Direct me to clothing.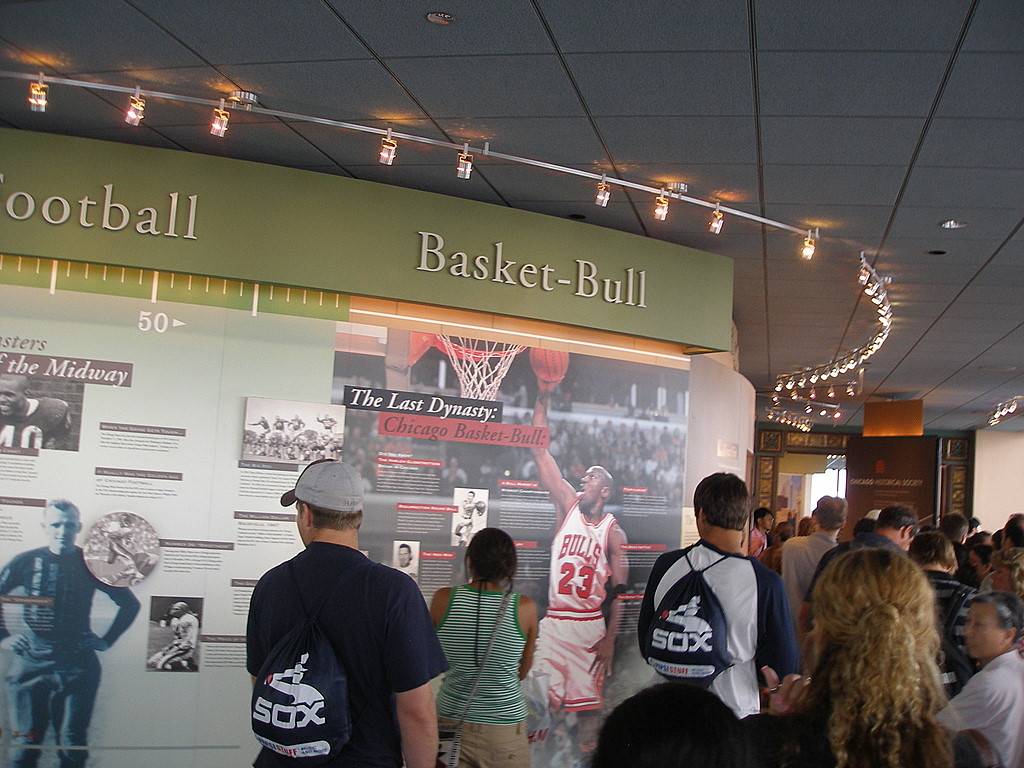
Direction: 785:710:1000:767.
